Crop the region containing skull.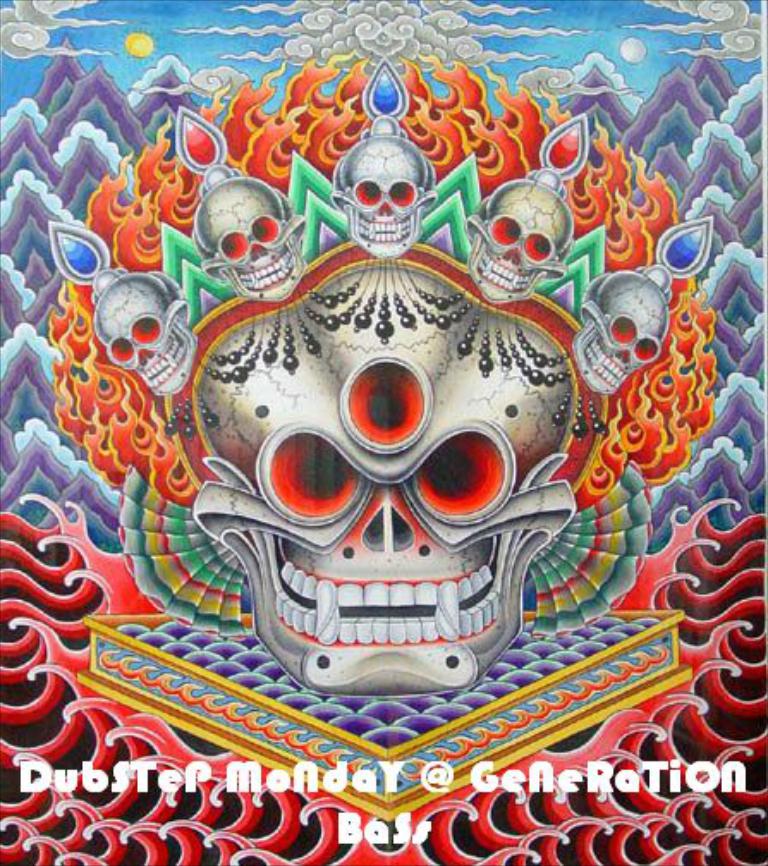
Crop region: [572, 270, 674, 399].
